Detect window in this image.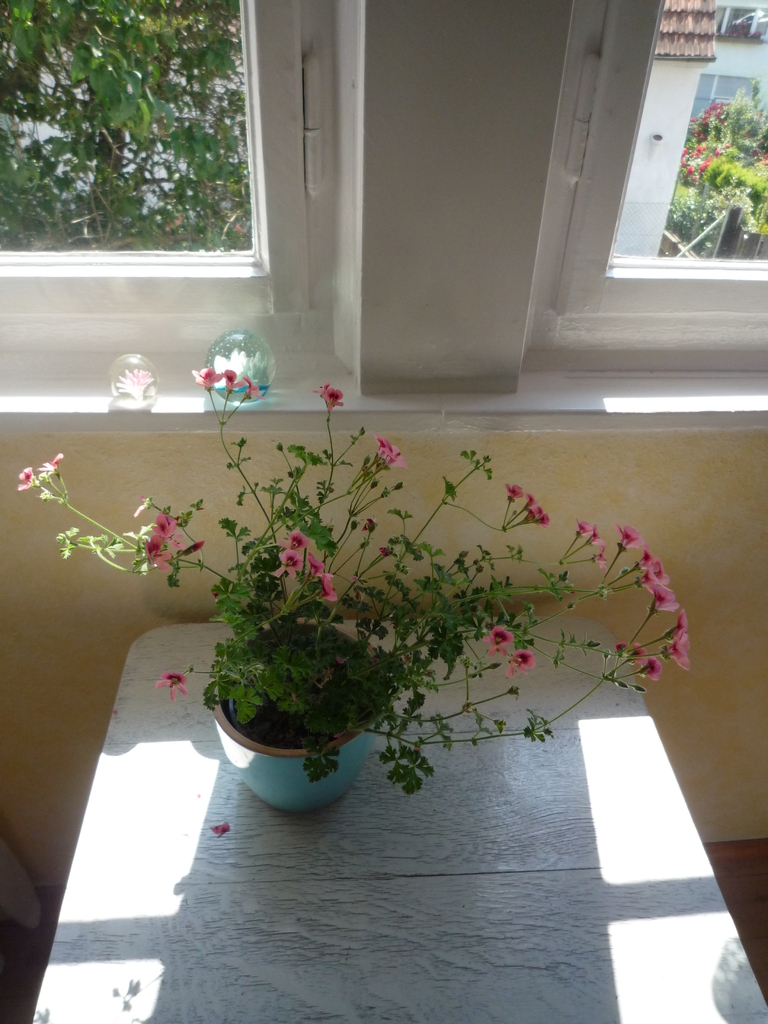
Detection: 28:24:308:284.
